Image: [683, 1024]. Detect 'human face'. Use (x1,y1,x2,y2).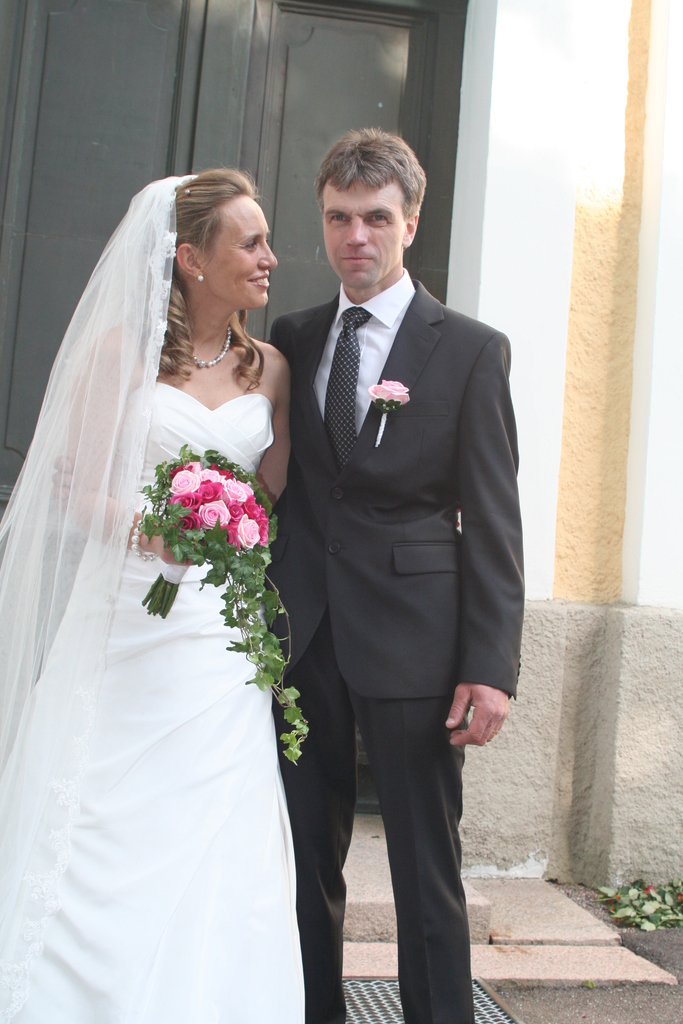
(324,173,407,287).
